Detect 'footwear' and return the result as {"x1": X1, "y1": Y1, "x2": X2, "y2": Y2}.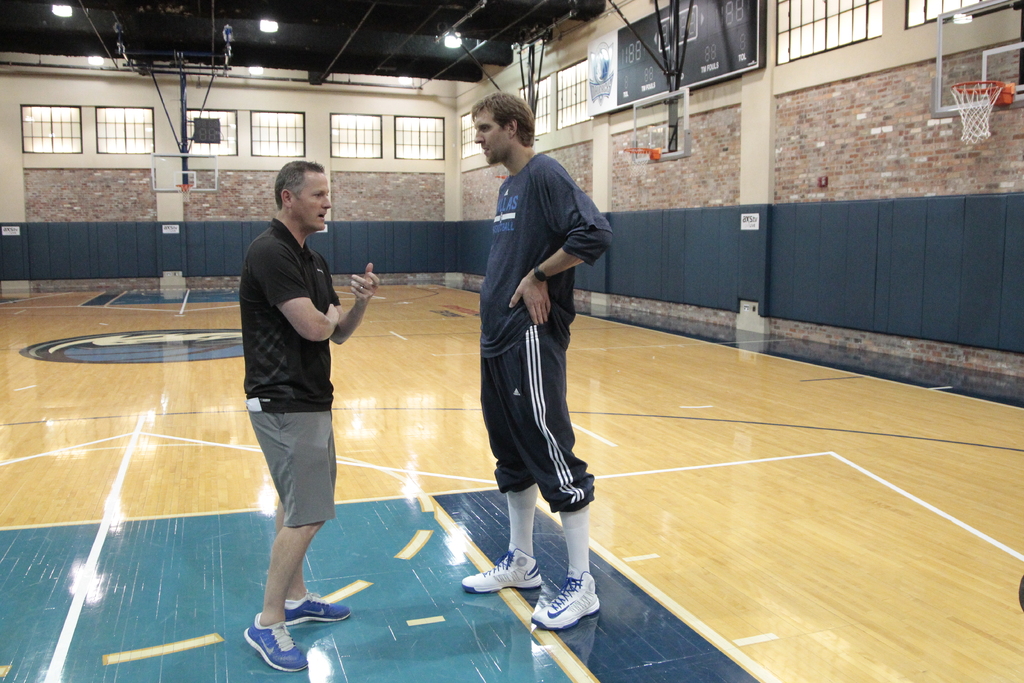
{"x1": 527, "y1": 571, "x2": 604, "y2": 646}.
